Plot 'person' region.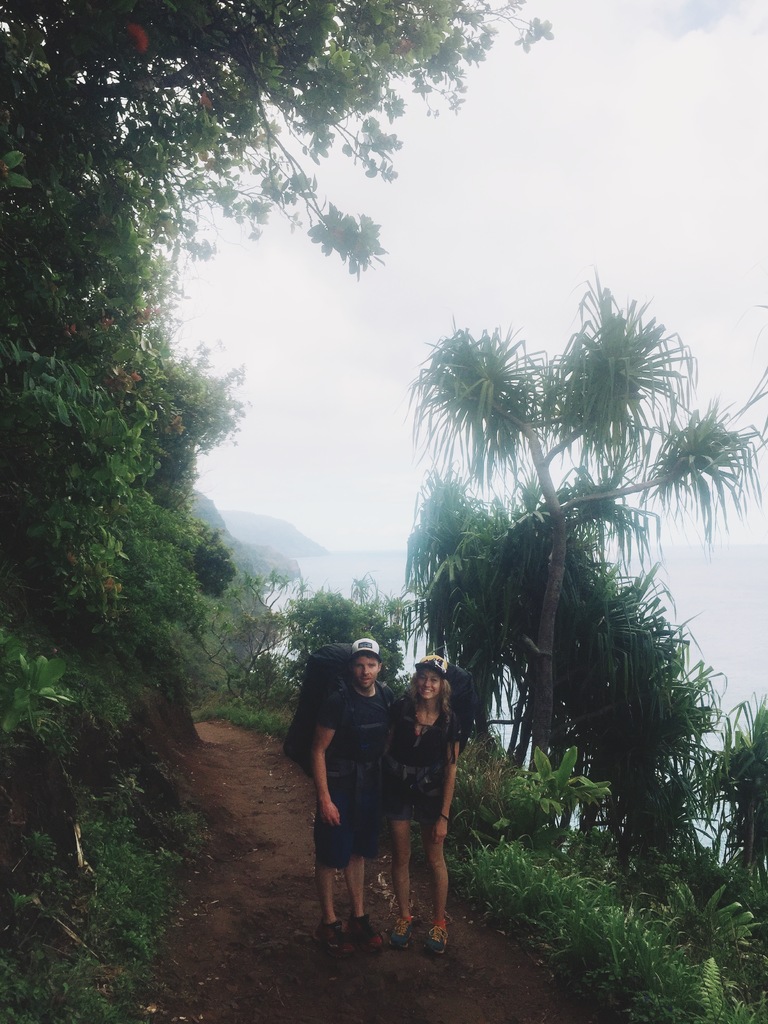
Plotted at [385,643,474,949].
